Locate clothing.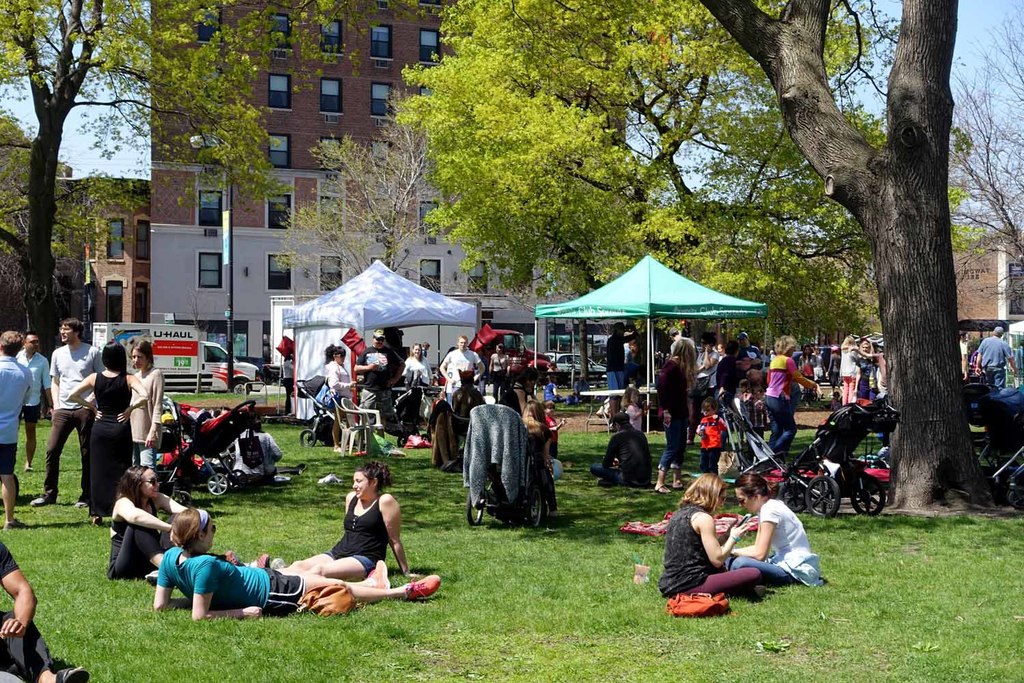
Bounding box: bbox=[324, 499, 388, 574].
